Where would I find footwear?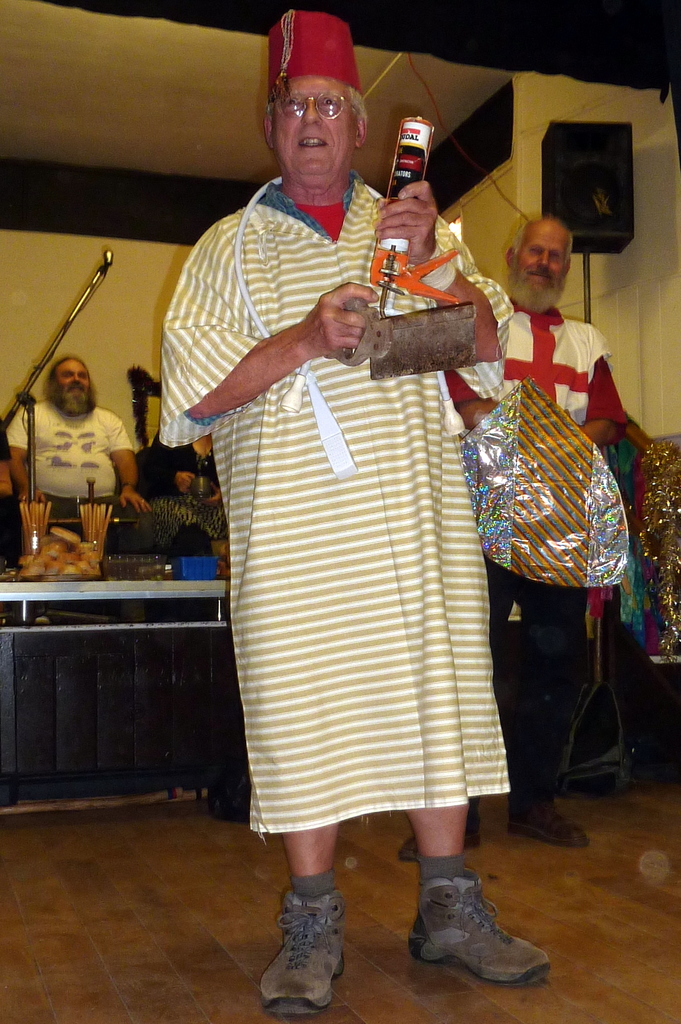
At [266,889,349,1018].
